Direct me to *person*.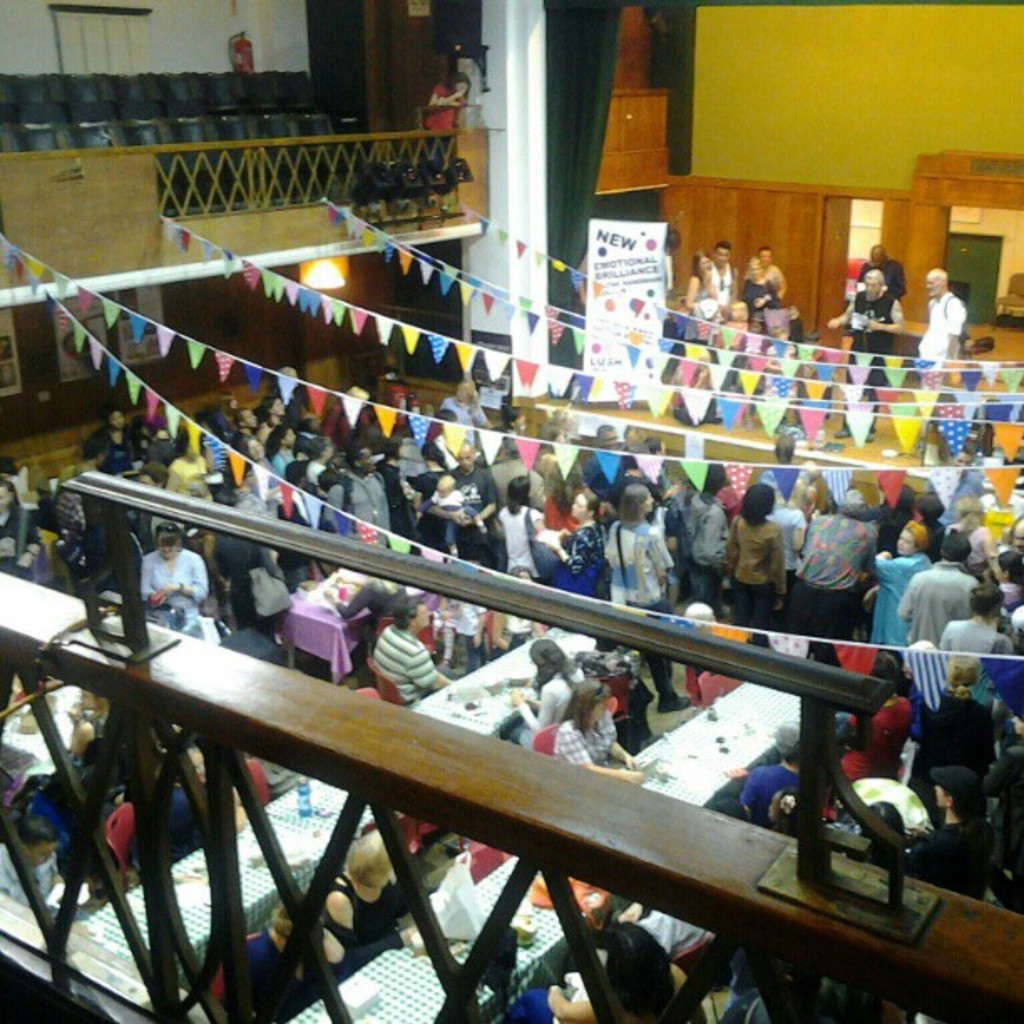
Direction: (x1=922, y1=659, x2=991, y2=765).
